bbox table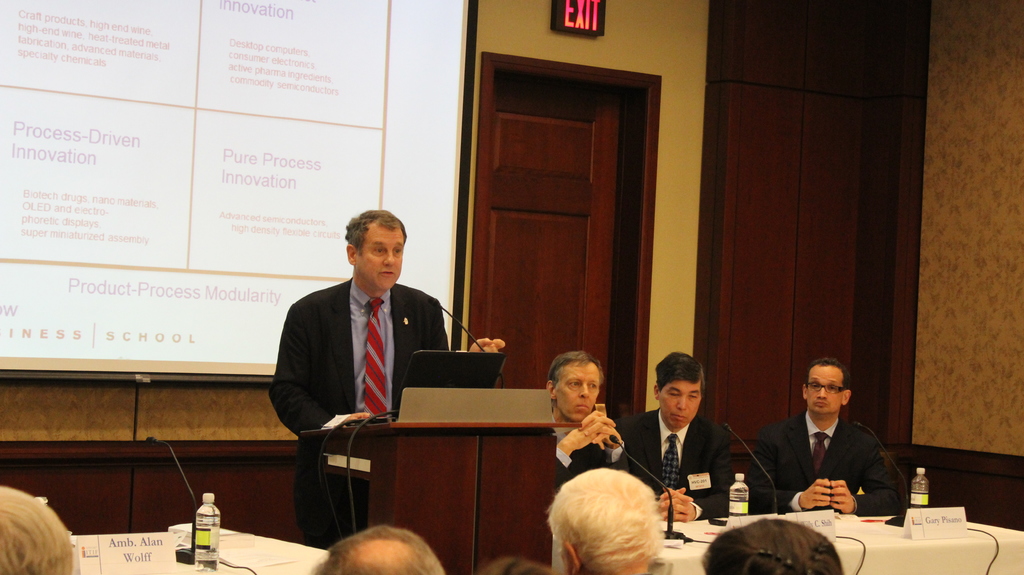
locate(552, 513, 1023, 574)
